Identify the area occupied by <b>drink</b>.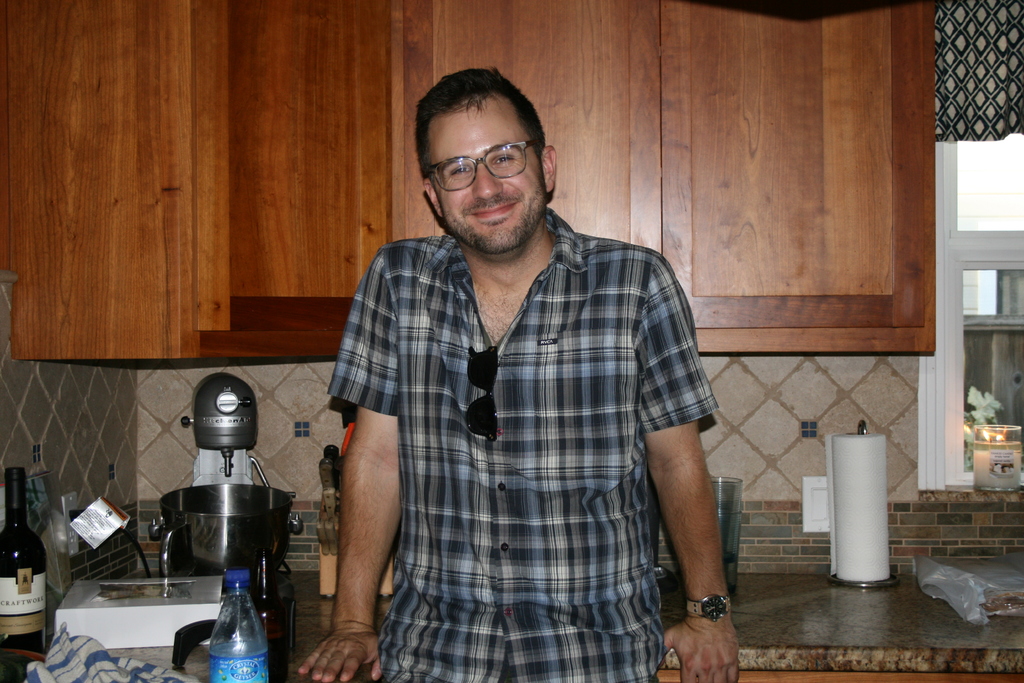
Area: select_region(212, 566, 271, 682).
